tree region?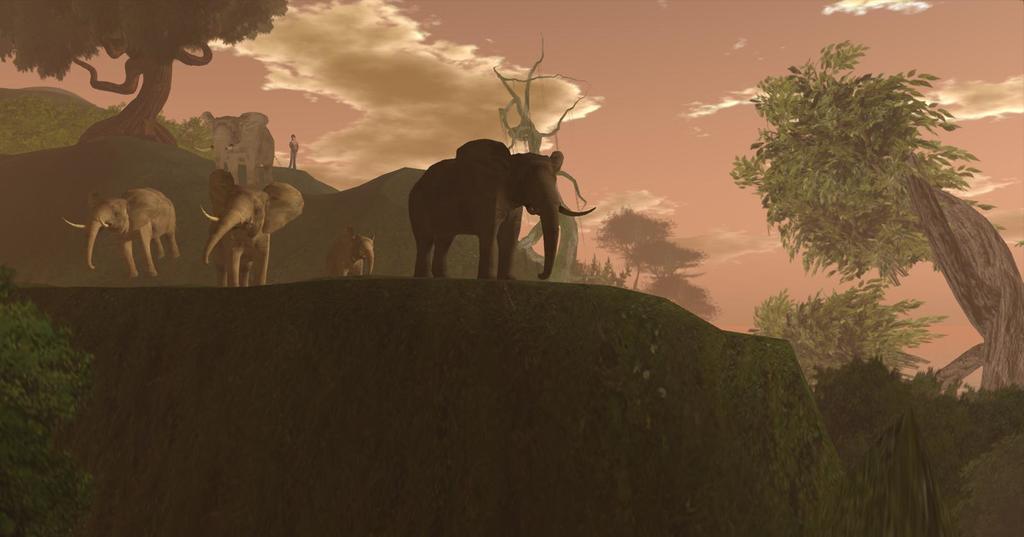
pyautogui.locateOnScreen(493, 35, 596, 289)
